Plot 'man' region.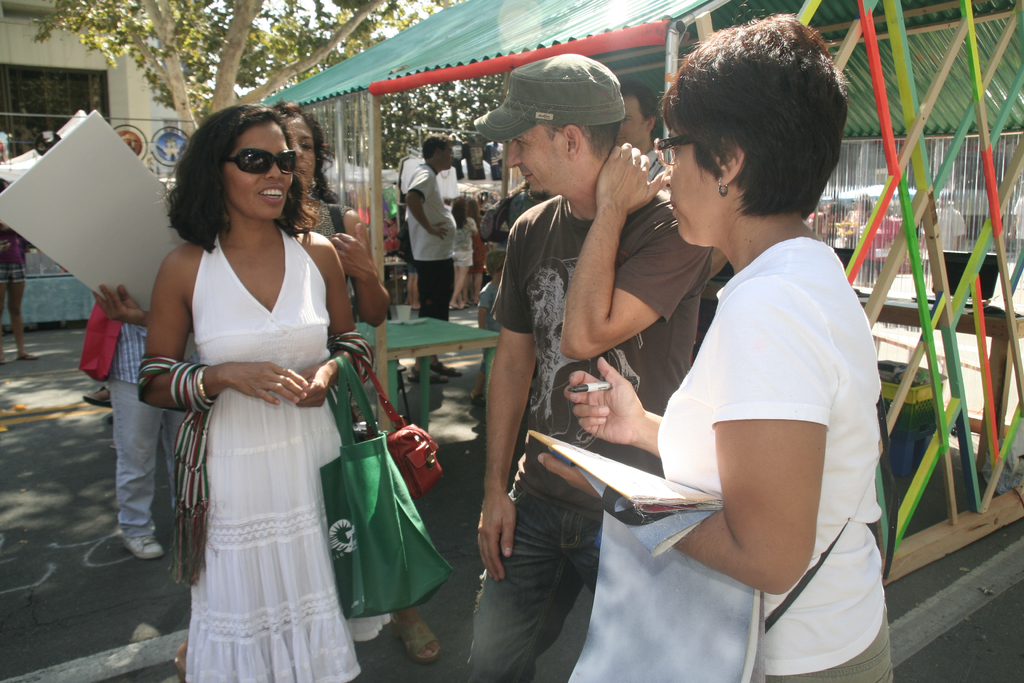
Plotted at x1=920, y1=184, x2=972, y2=272.
